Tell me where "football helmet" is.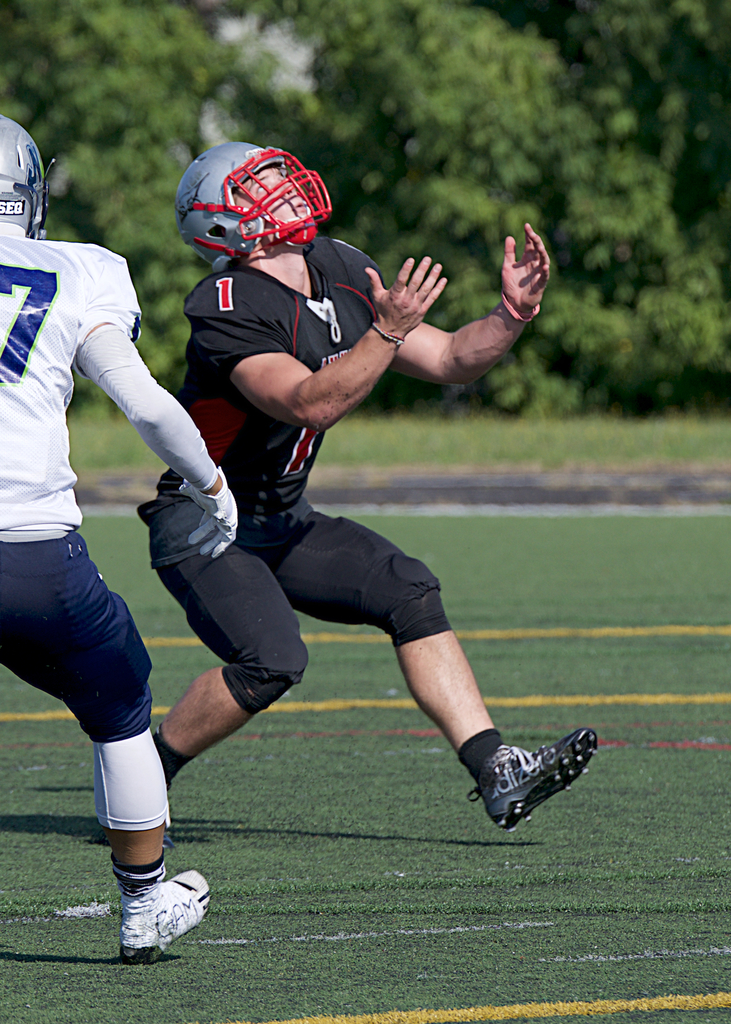
"football helmet" is at [181,140,328,266].
